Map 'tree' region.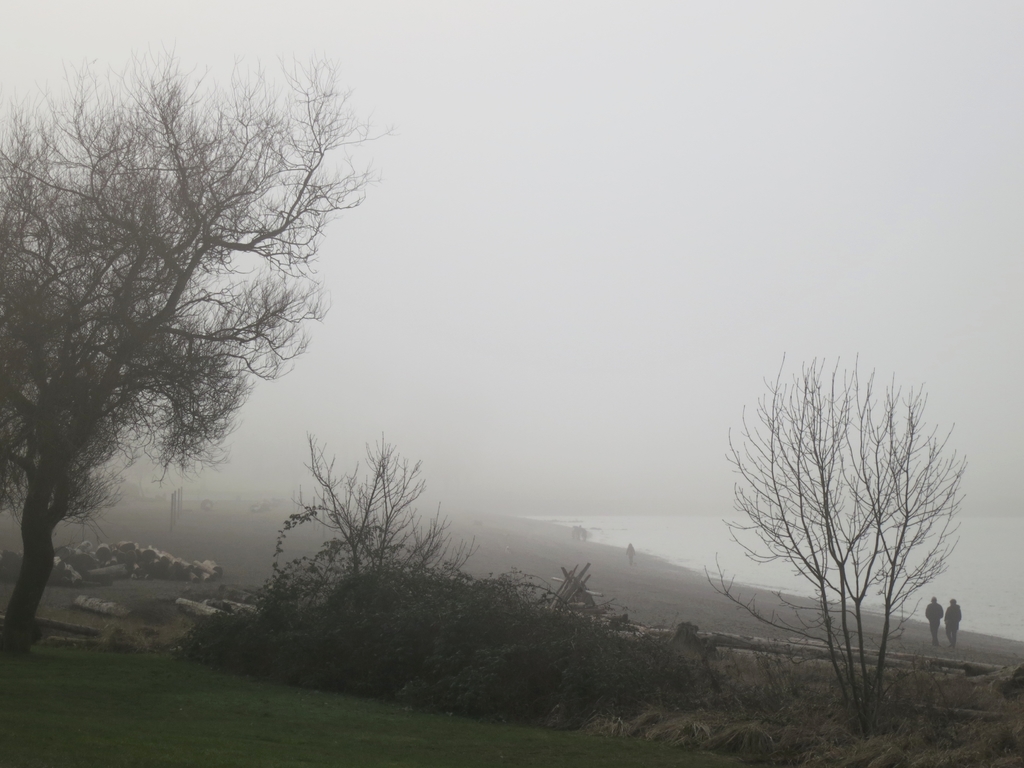
Mapped to crop(716, 329, 966, 718).
